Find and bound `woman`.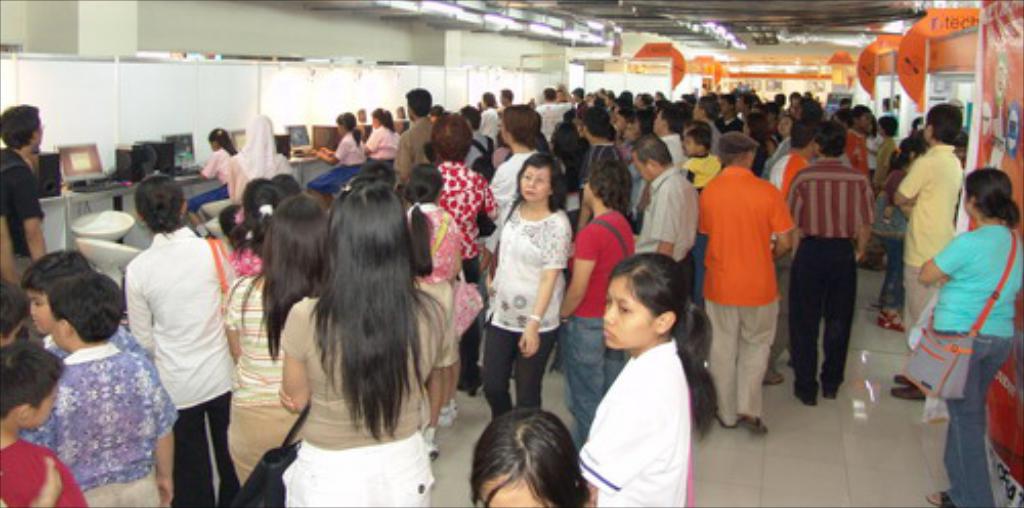
Bound: <bbox>281, 184, 451, 506</bbox>.
